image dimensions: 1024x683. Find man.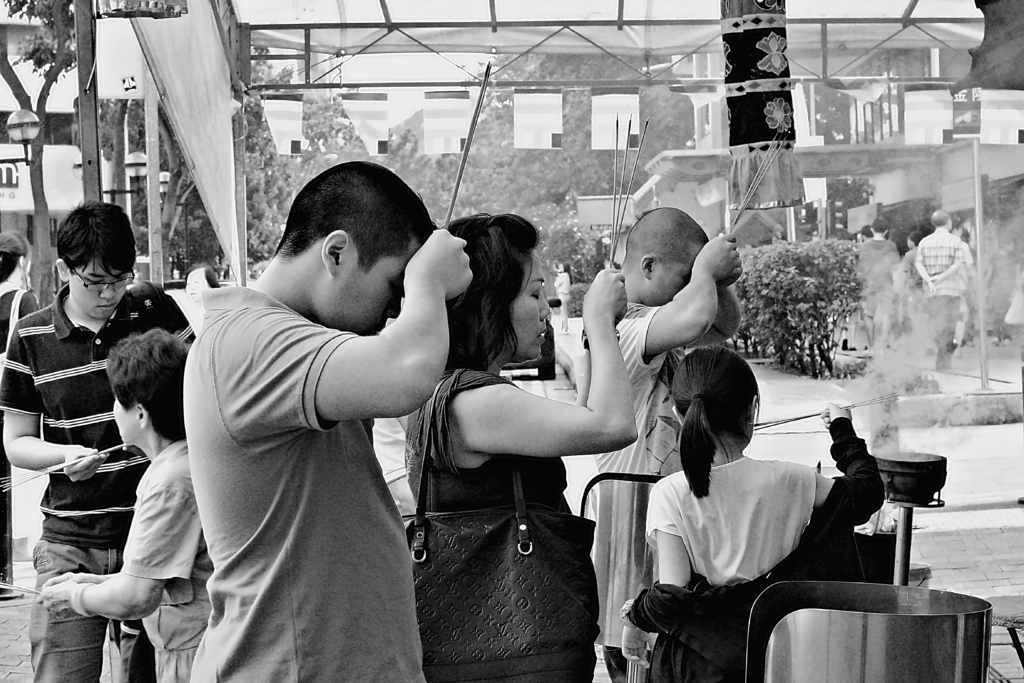
<region>575, 199, 739, 682</region>.
